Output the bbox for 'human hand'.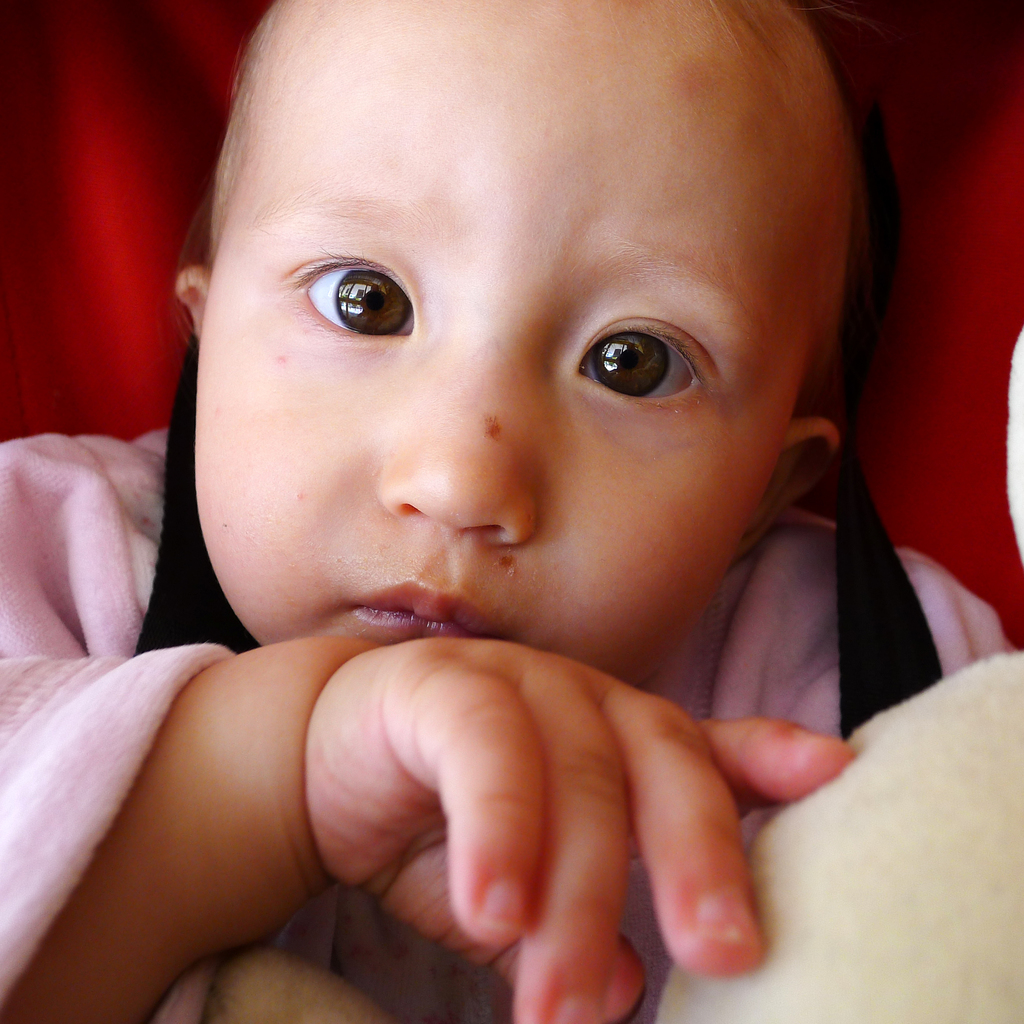
detection(198, 608, 815, 1023).
